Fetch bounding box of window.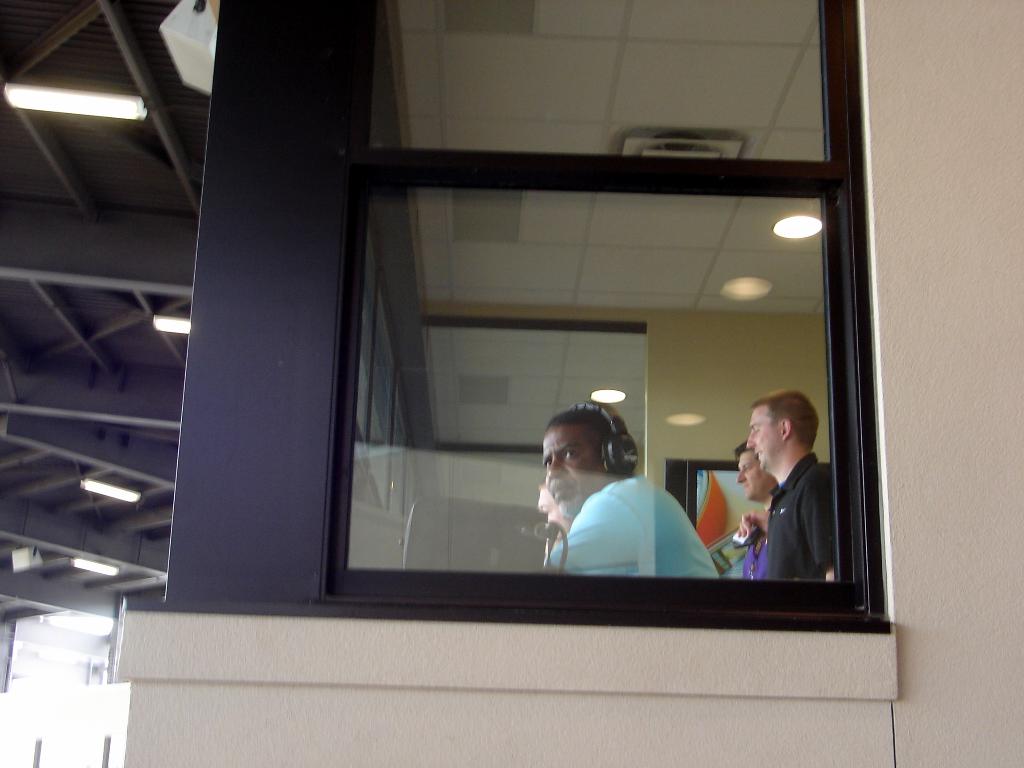
Bbox: (363, 0, 890, 628).
